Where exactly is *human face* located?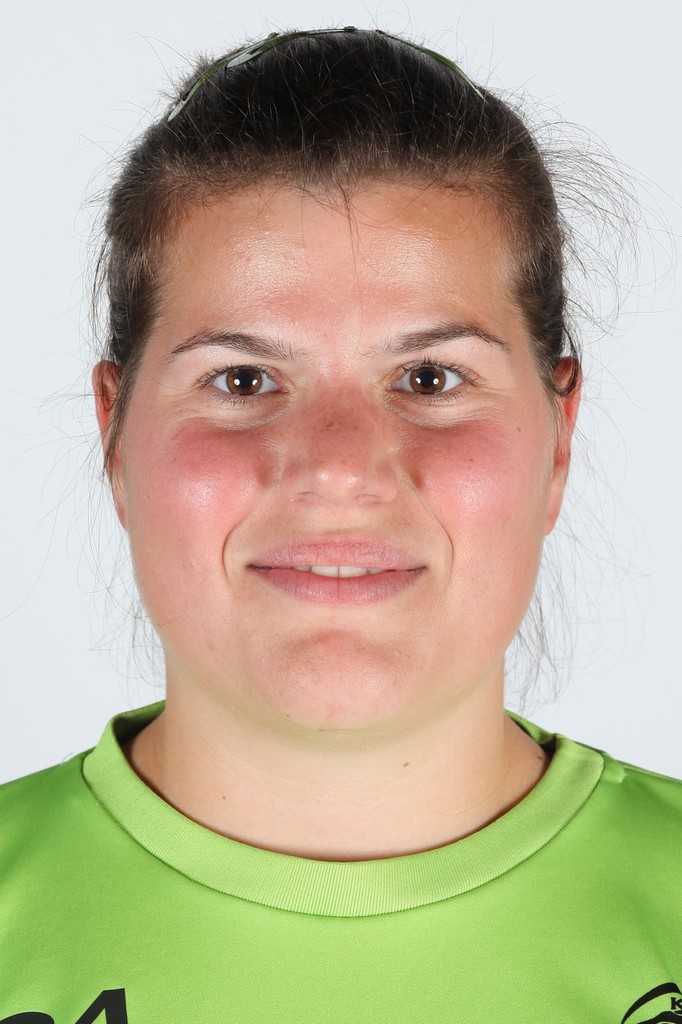
Its bounding box is 117,195,555,735.
